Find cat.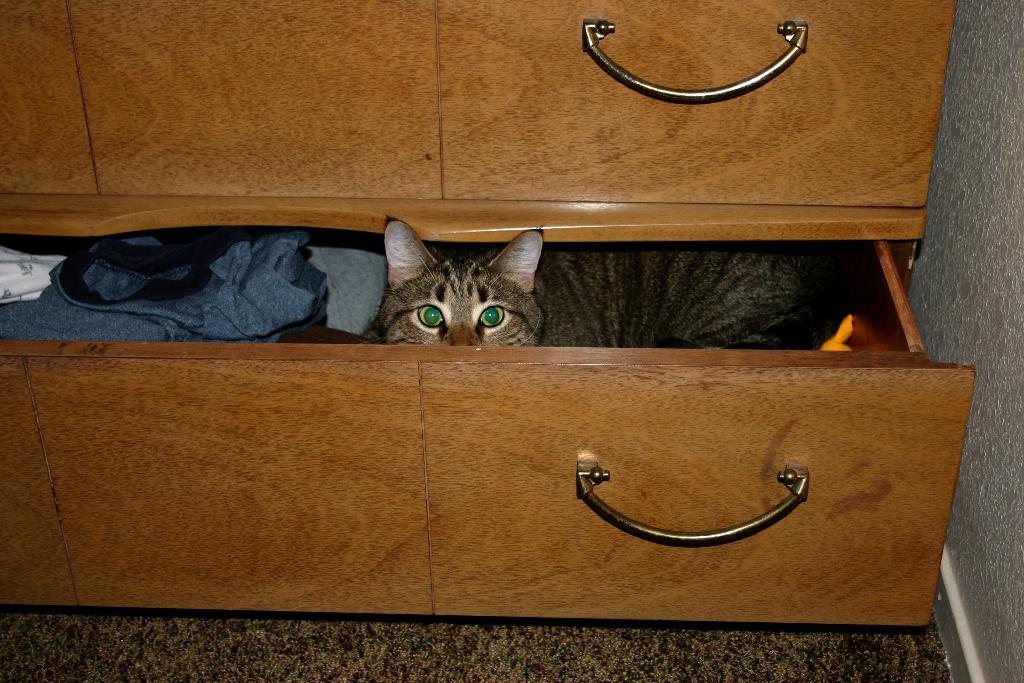
rect(362, 219, 824, 353).
